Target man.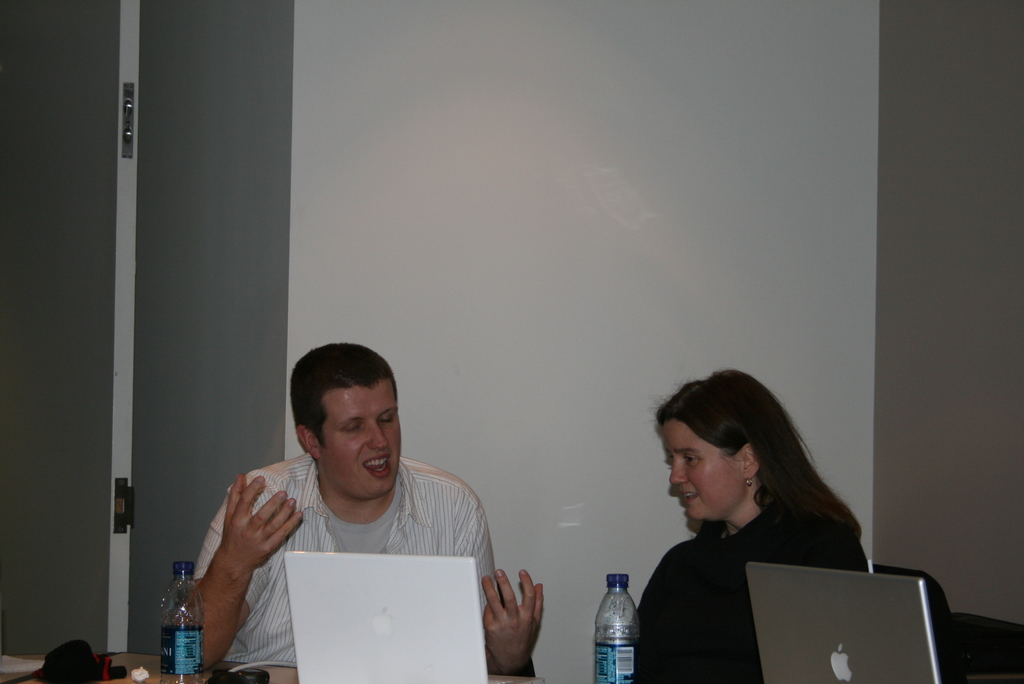
Target region: left=177, top=336, right=547, bottom=679.
